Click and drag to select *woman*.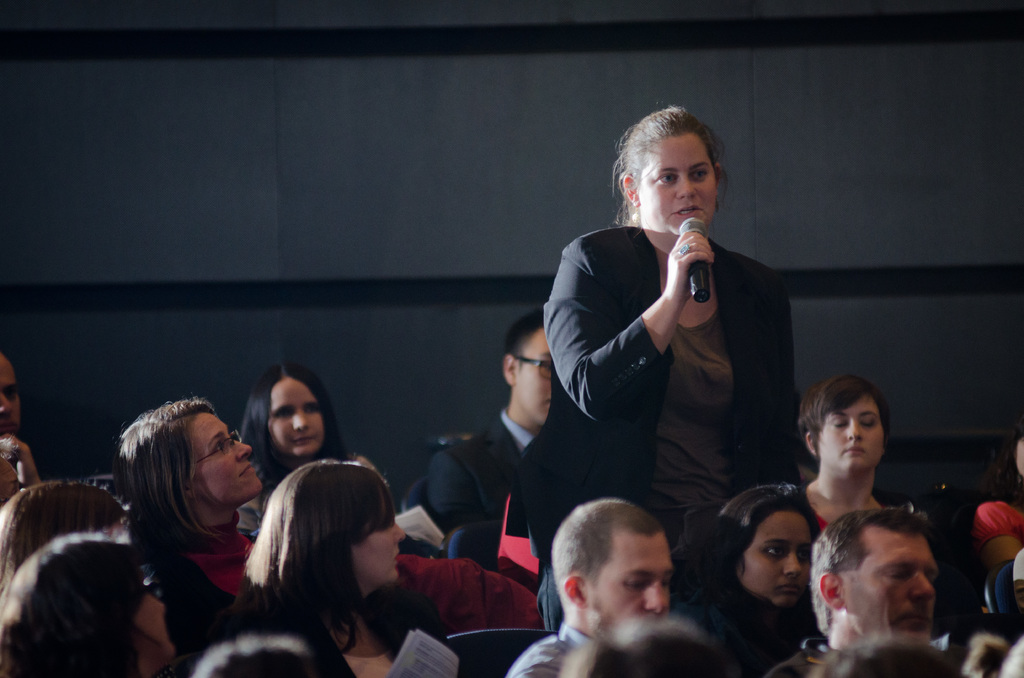
Selection: [left=0, top=531, right=179, bottom=677].
